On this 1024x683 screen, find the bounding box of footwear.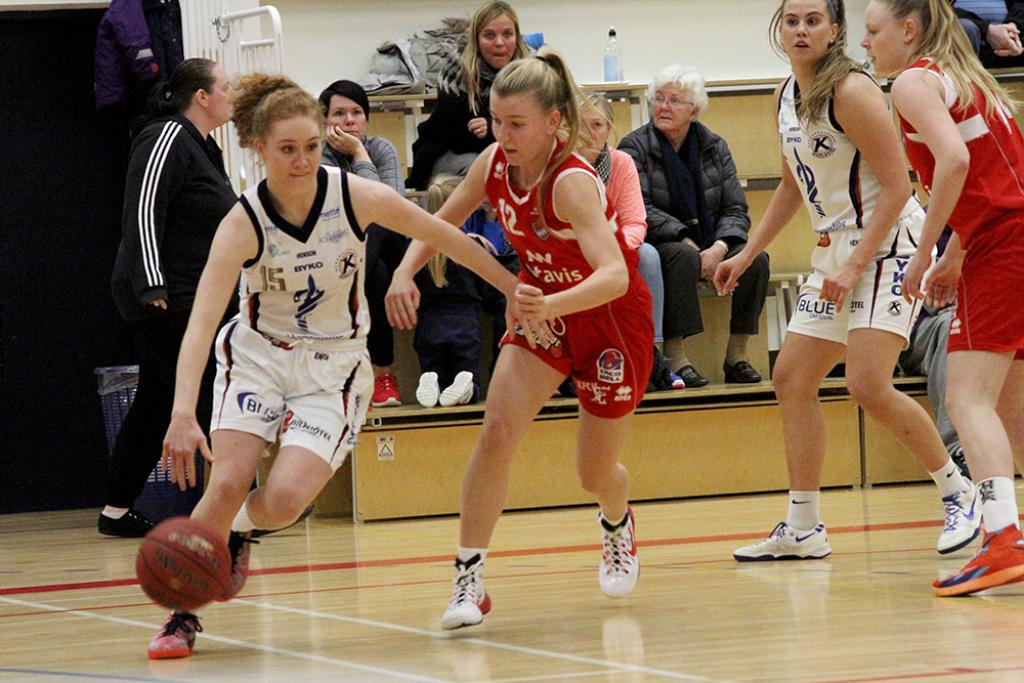
Bounding box: region(674, 362, 706, 389).
